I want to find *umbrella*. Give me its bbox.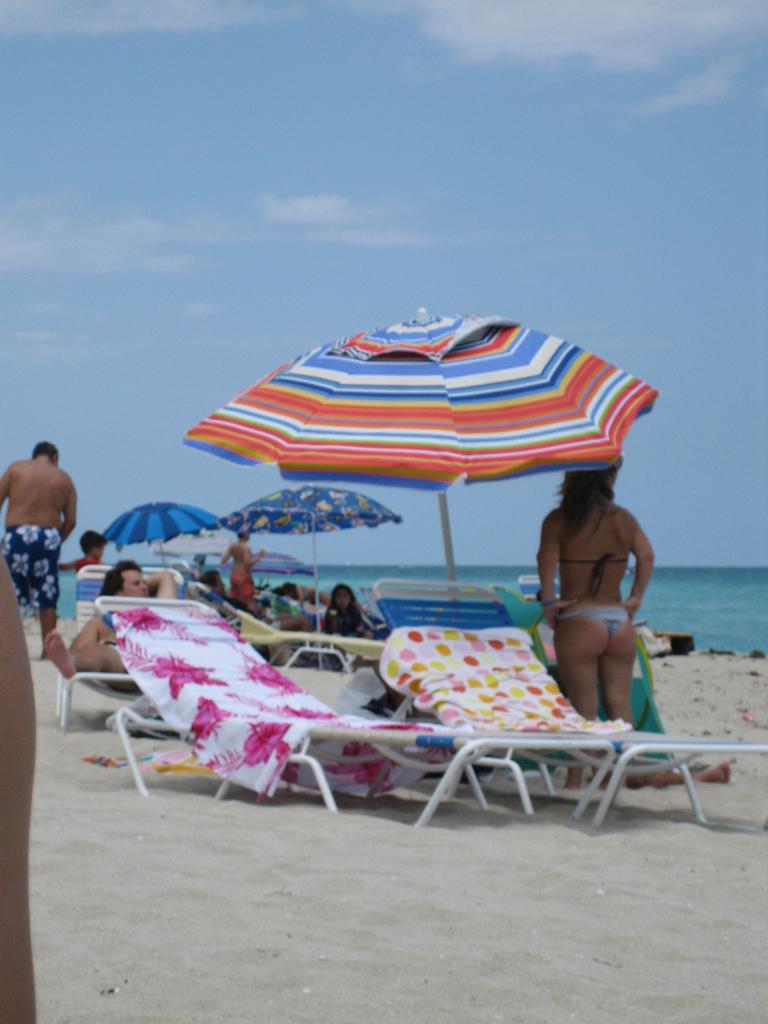
220:486:400:676.
